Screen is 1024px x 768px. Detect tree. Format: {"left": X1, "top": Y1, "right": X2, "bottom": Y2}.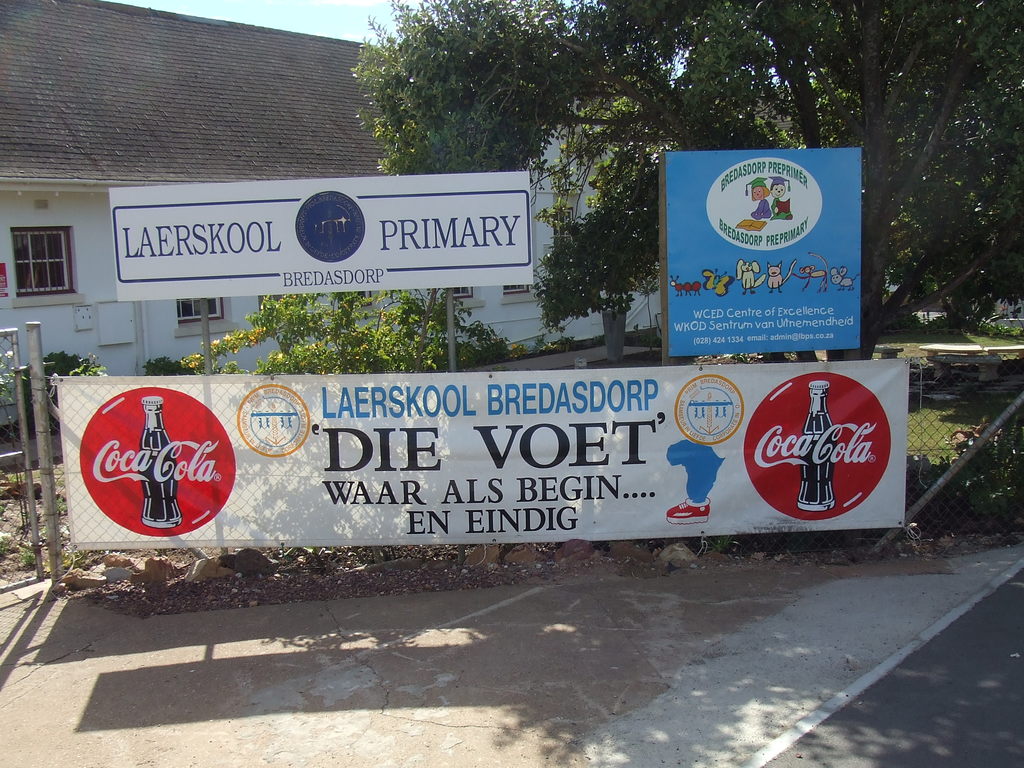
{"left": 346, "top": 0, "right": 1023, "bottom": 356}.
